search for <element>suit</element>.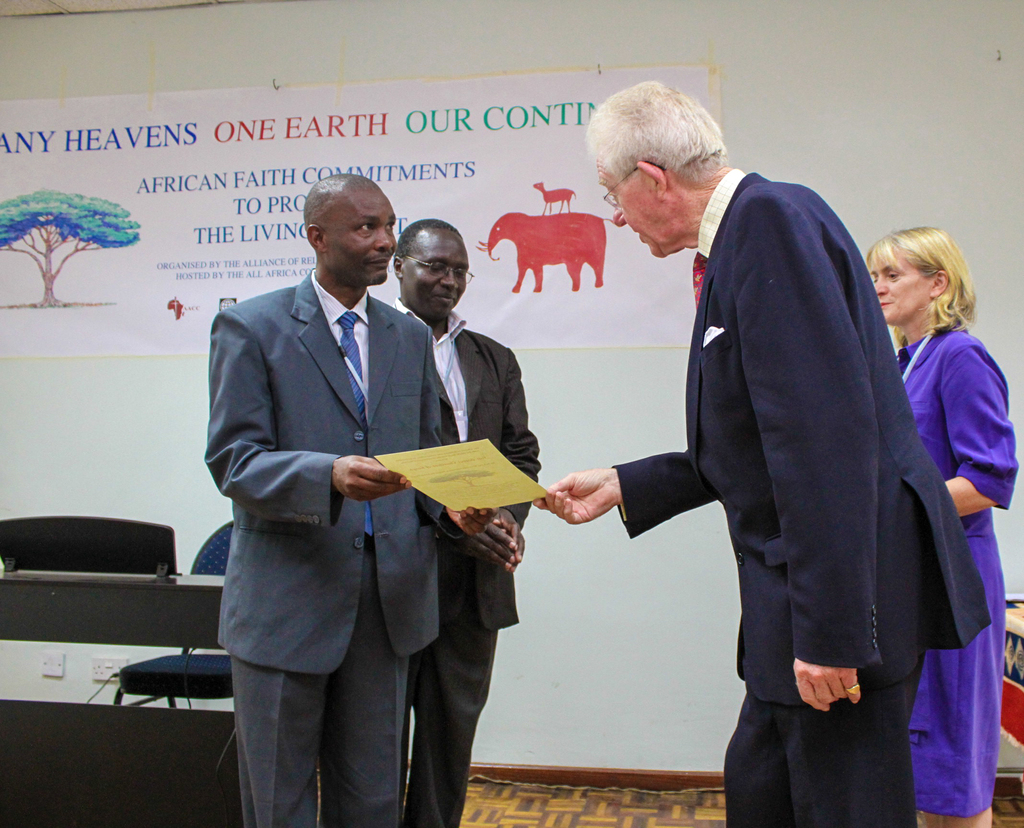
Found at box=[389, 296, 540, 827].
